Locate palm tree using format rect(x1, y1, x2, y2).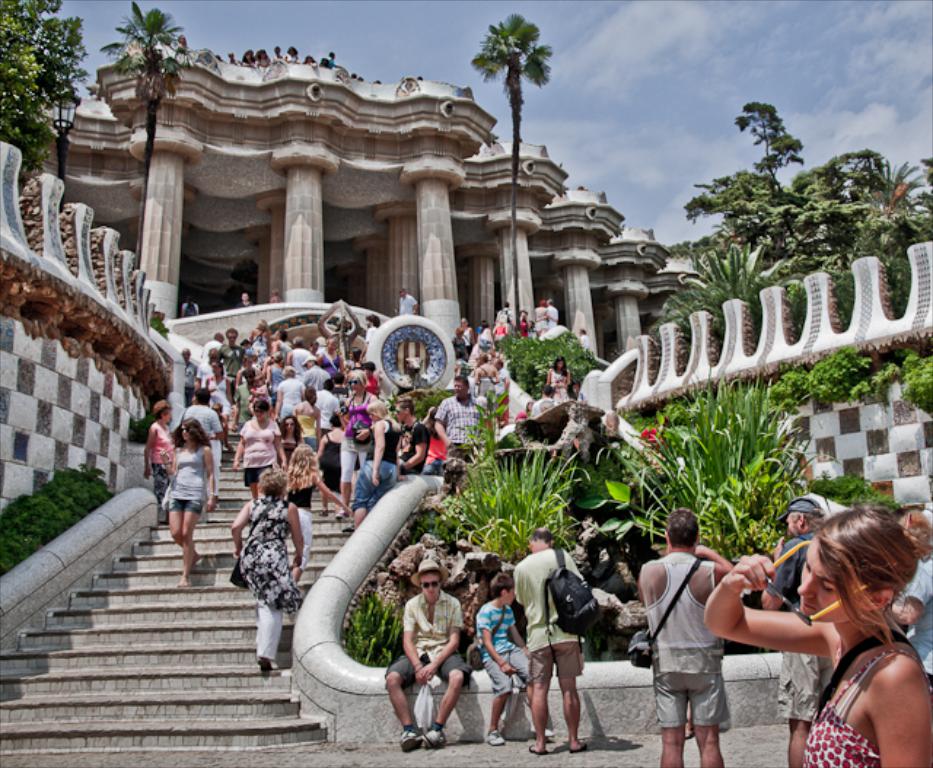
rect(99, 1, 188, 172).
